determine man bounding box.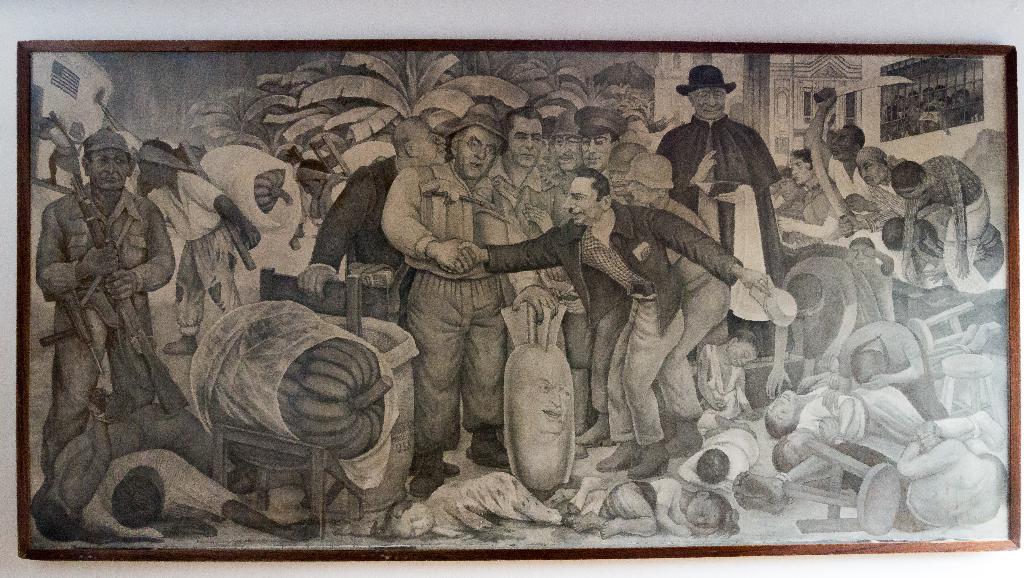
Determined: select_region(626, 150, 736, 458).
